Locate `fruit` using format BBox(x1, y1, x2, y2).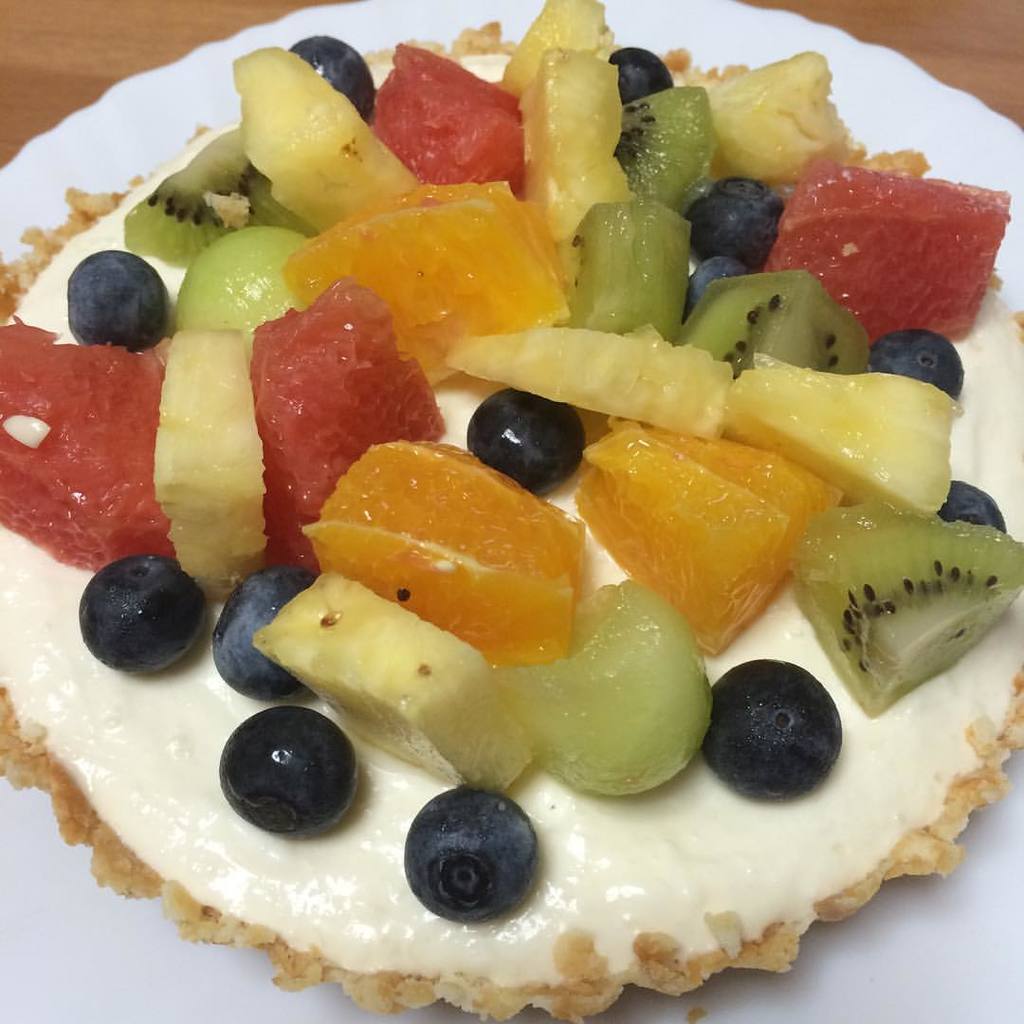
BBox(210, 568, 320, 699).
